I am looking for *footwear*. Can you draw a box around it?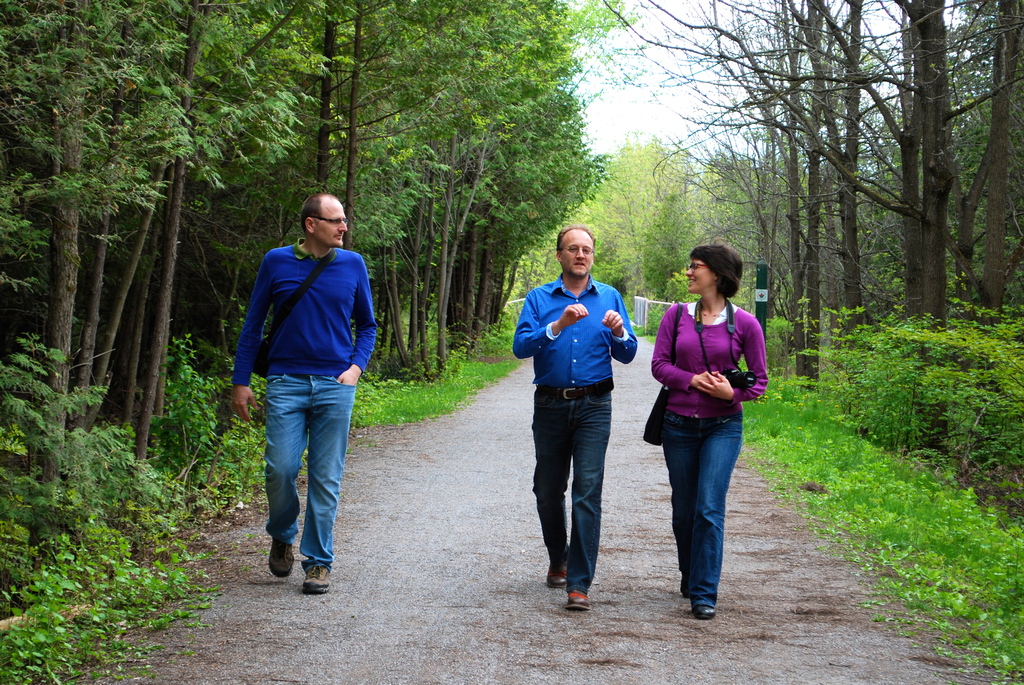
Sure, the bounding box is 296, 562, 333, 595.
